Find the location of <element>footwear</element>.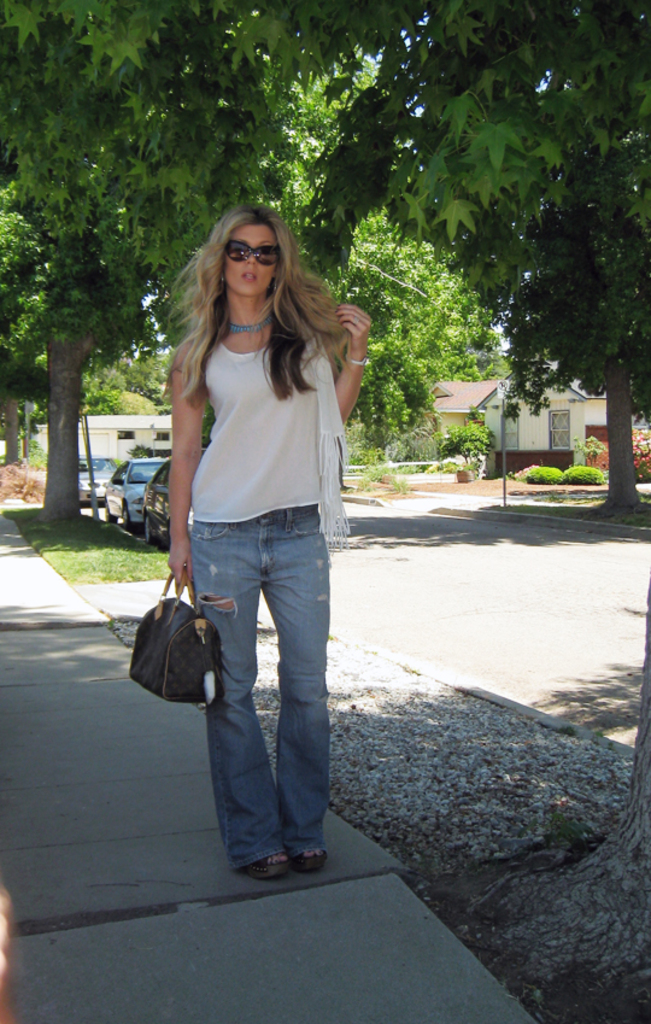
Location: <box>242,843,297,882</box>.
